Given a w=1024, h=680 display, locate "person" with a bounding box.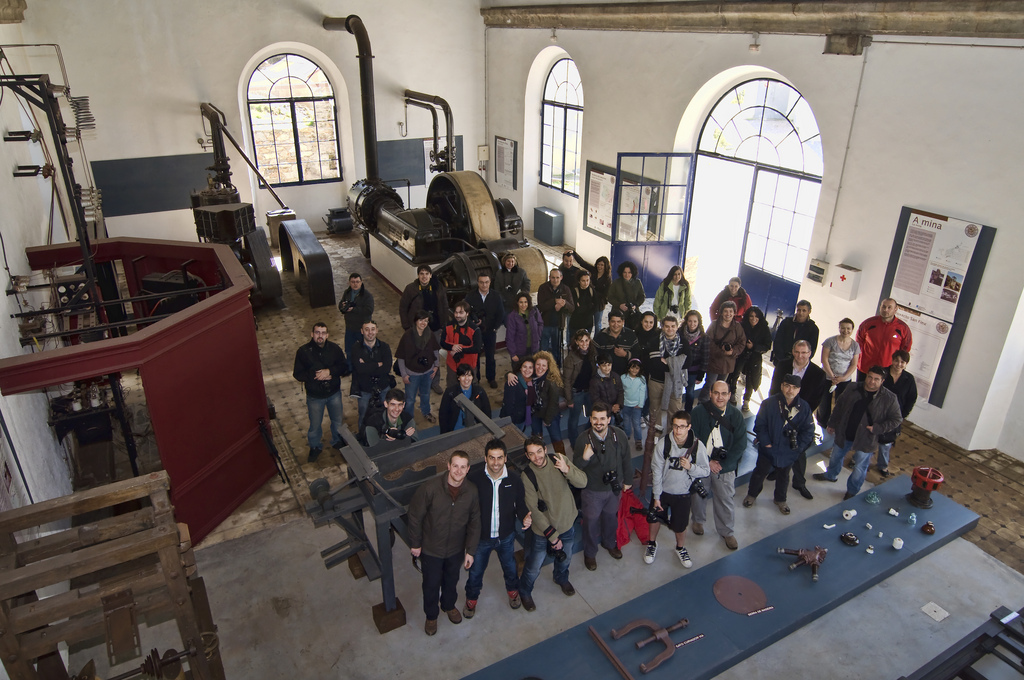
Located: [x1=683, y1=309, x2=700, y2=405].
